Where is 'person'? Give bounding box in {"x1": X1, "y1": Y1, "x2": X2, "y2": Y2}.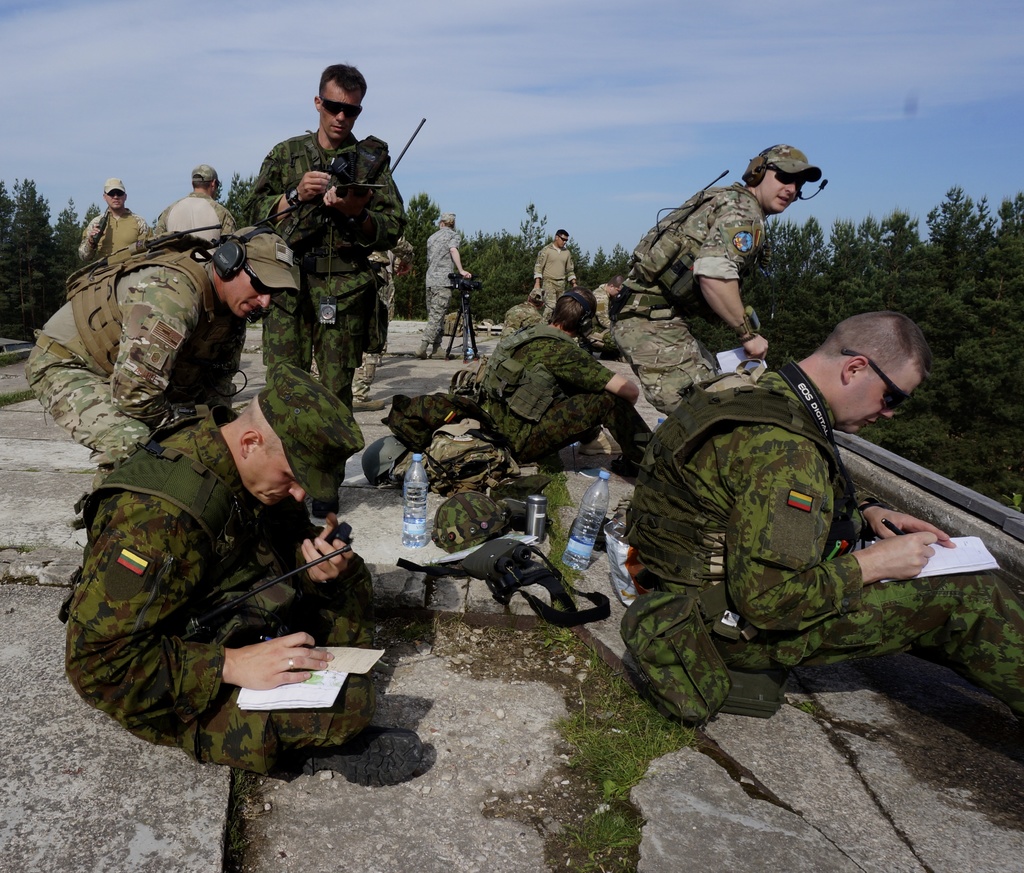
{"x1": 415, "y1": 208, "x2": 469, "y2": 362}.
